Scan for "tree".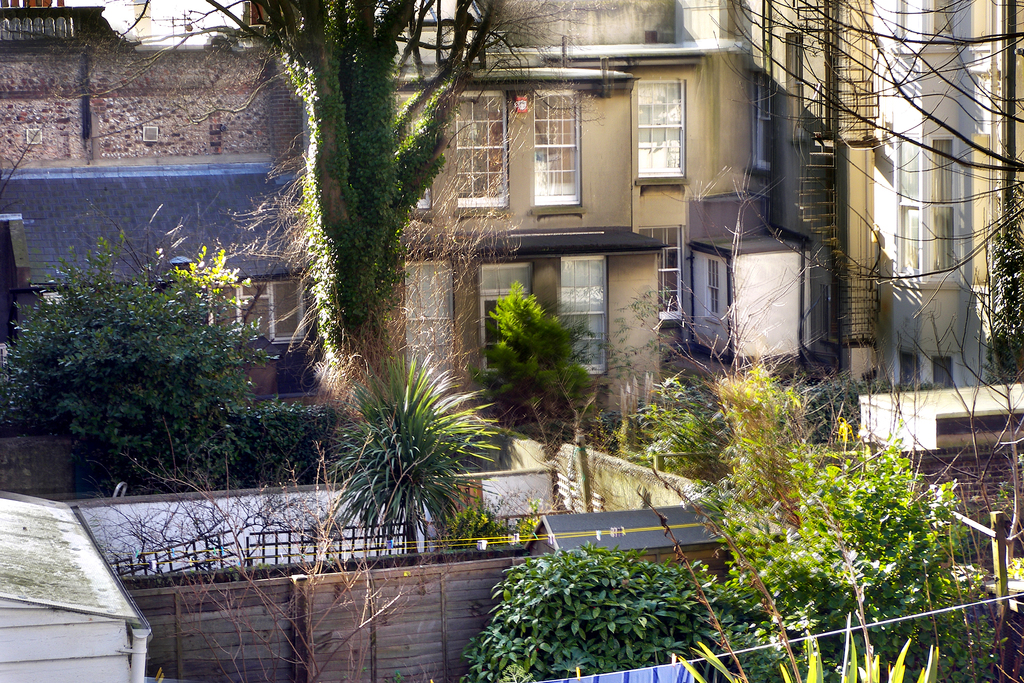
Scan result: [328, 346, 493, 558].
